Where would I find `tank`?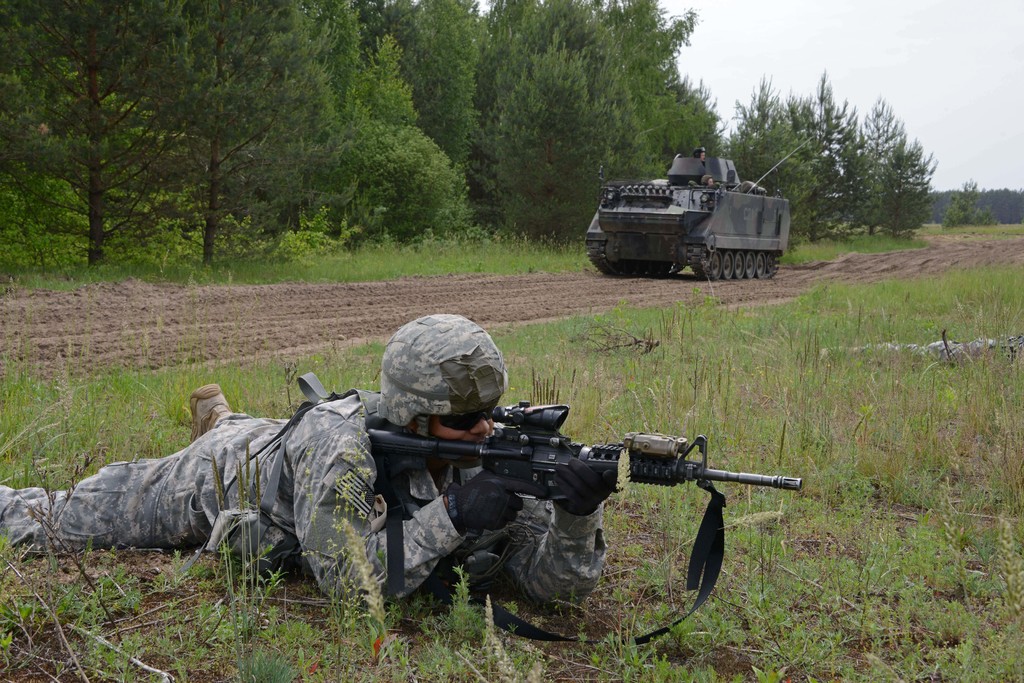
At crop(582, 132, 811, 282).
